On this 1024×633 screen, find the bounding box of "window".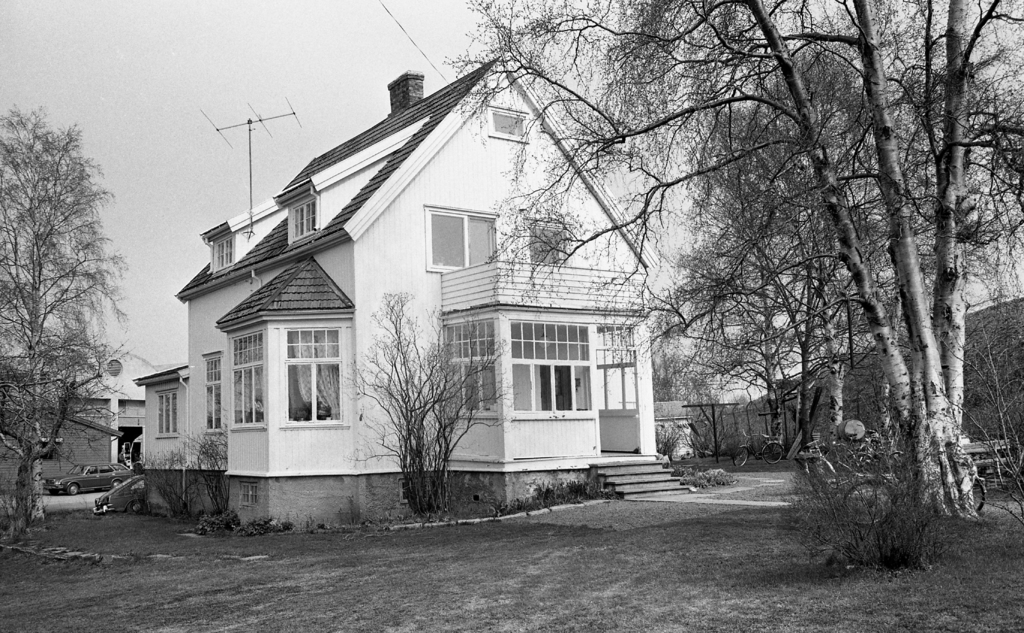
Bounding box: detection(237, 486, 259, 511).
